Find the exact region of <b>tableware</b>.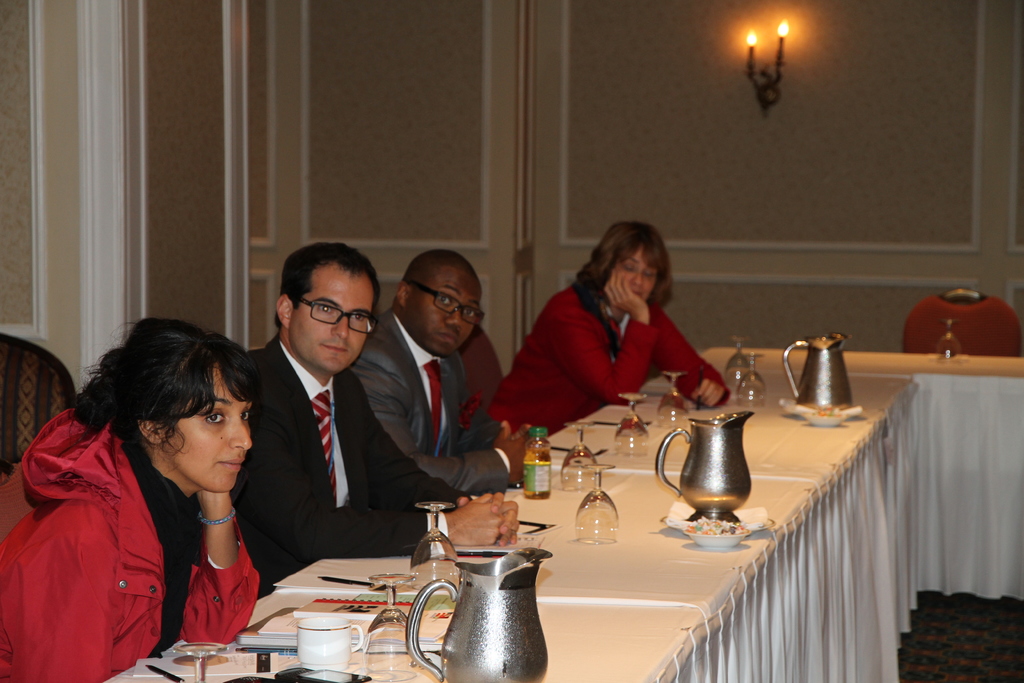
Exact region: (x1=688, y1=525, x2=745, y2=539).
